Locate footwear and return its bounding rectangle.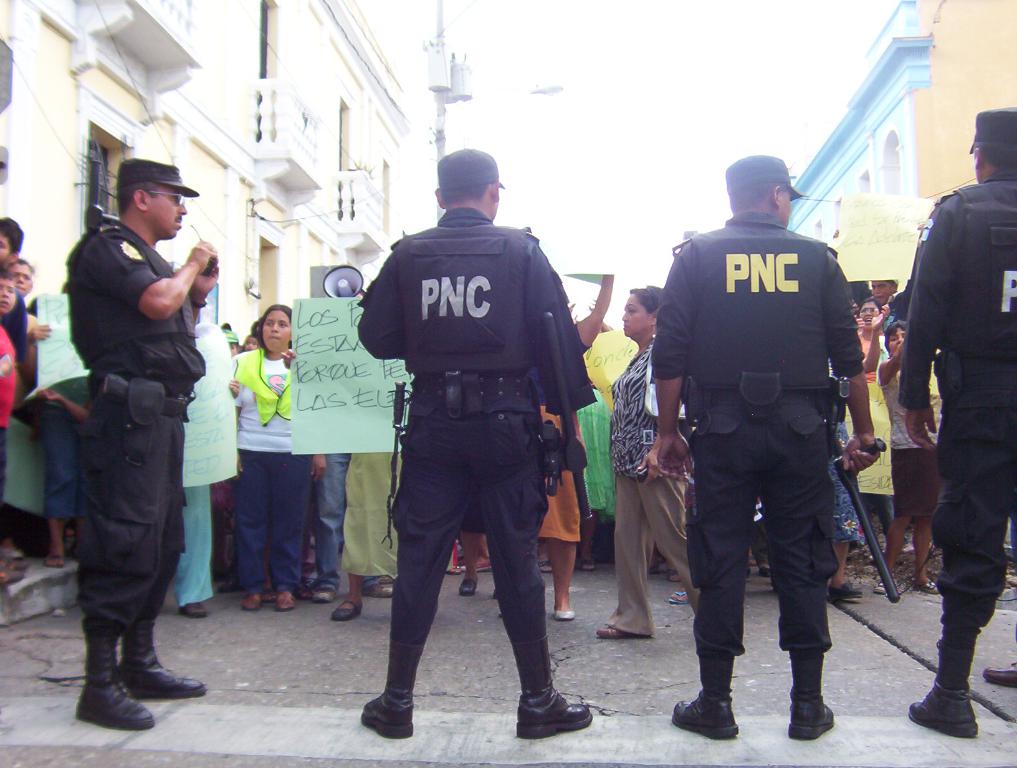
bbox=(913, 580, 938, 596).
